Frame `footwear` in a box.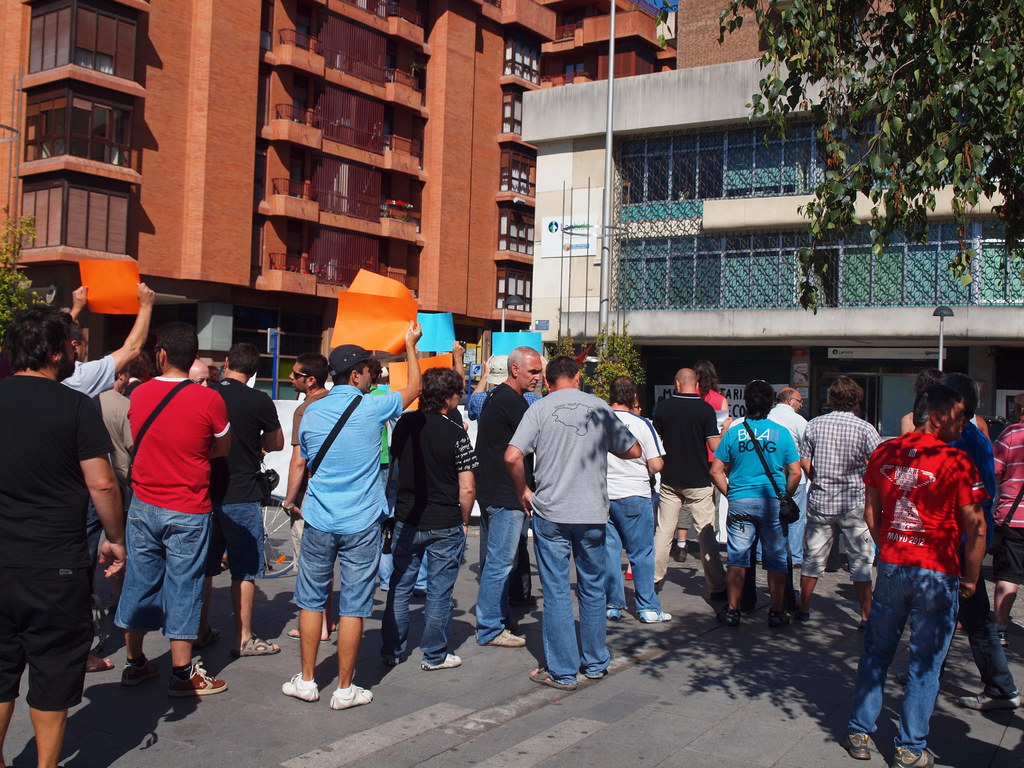
[76,656,120,673].
